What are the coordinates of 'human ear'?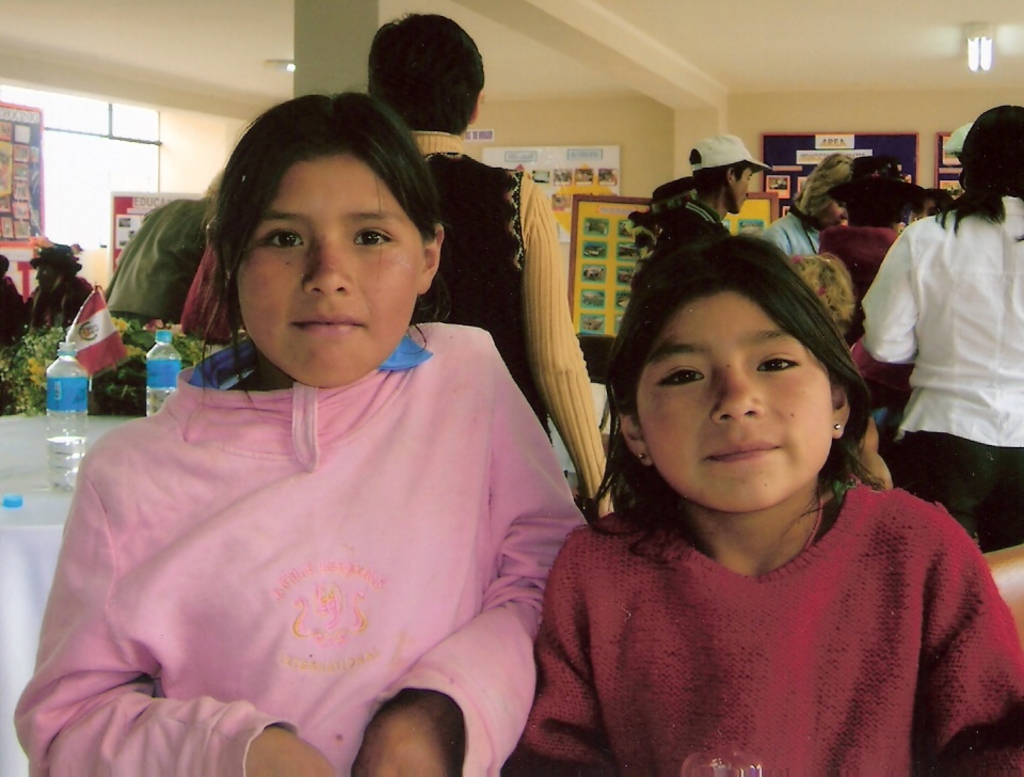
<region>834, 379, 849, 438</region>.
